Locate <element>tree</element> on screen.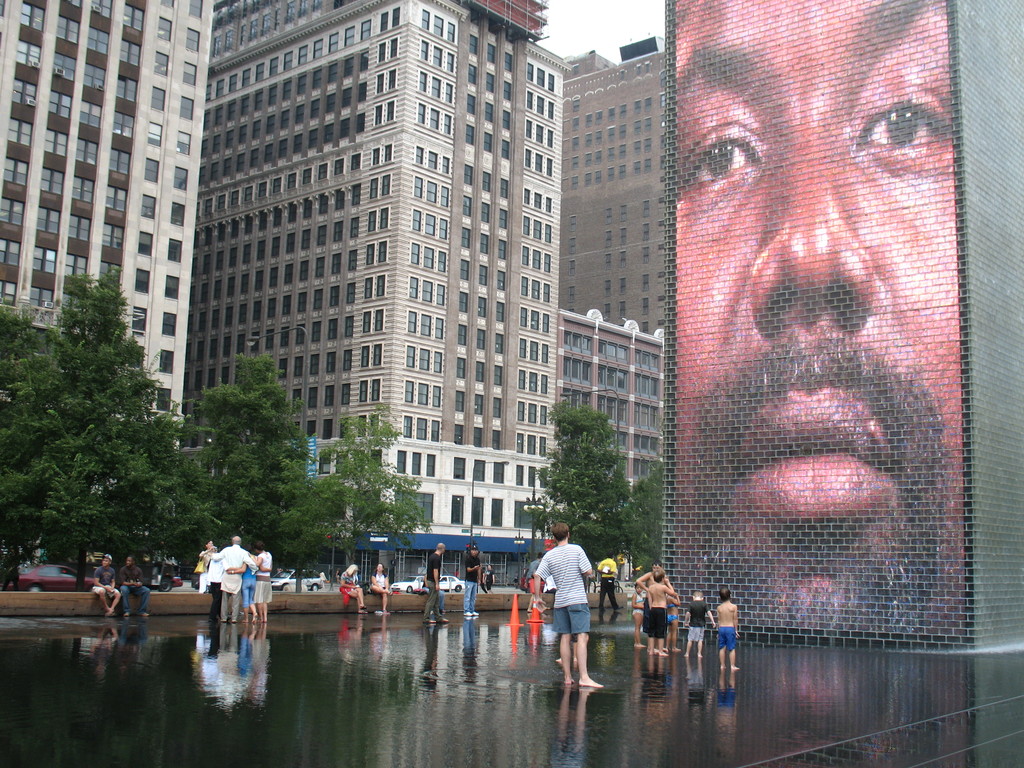
On screen at 313, 402, 431, 591.
